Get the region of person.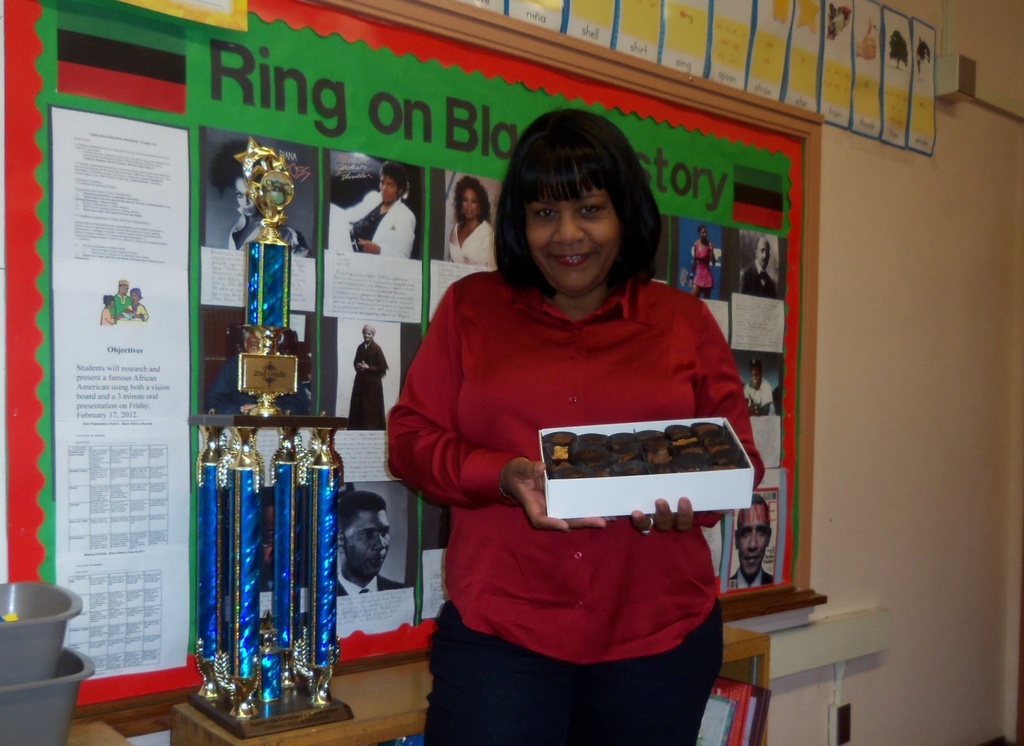
bbox(735, 499, 771, 592).
